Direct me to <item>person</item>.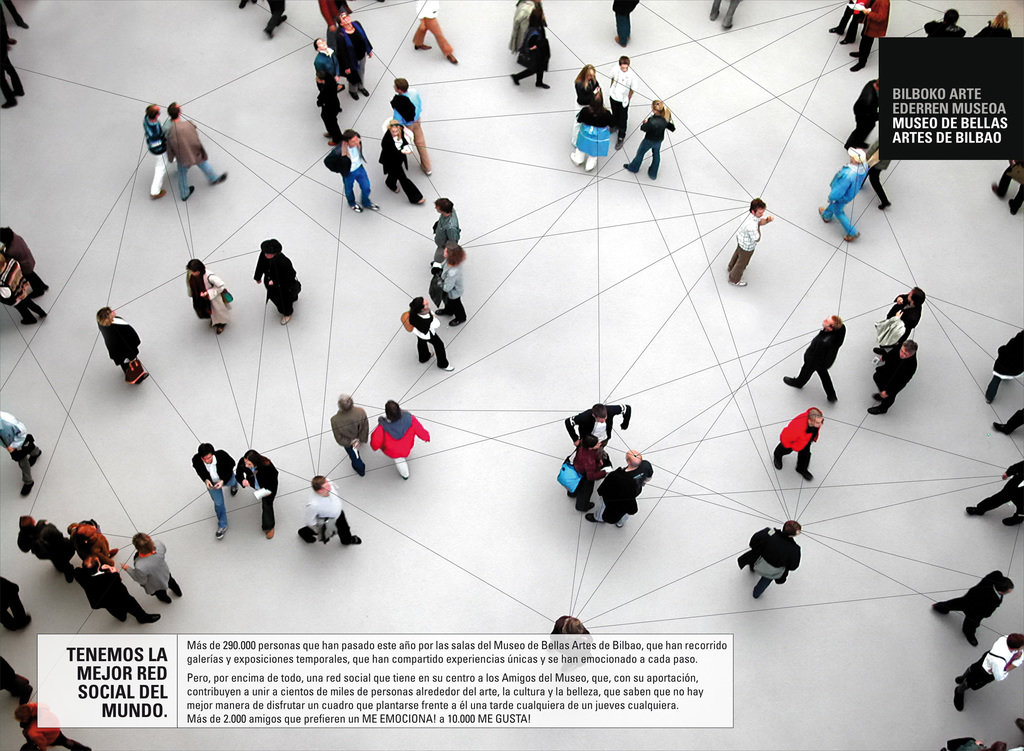
Direction: <box>929,571,1017,651</box>.
